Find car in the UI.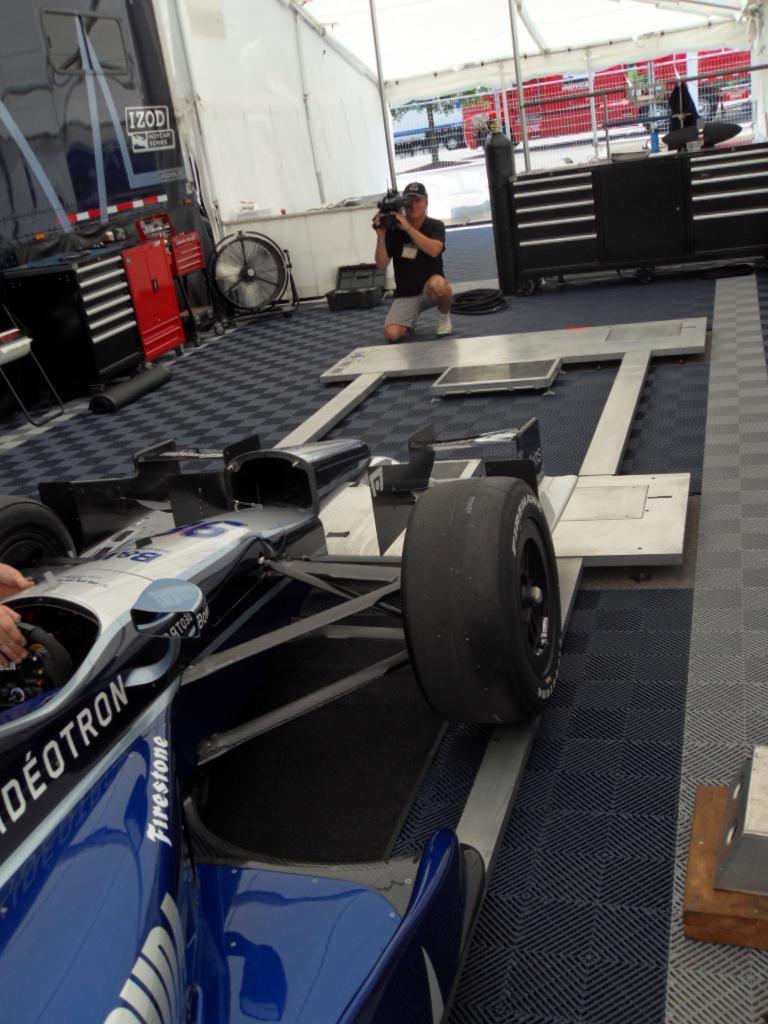
UI element at [0, 420, 563, 1023].
